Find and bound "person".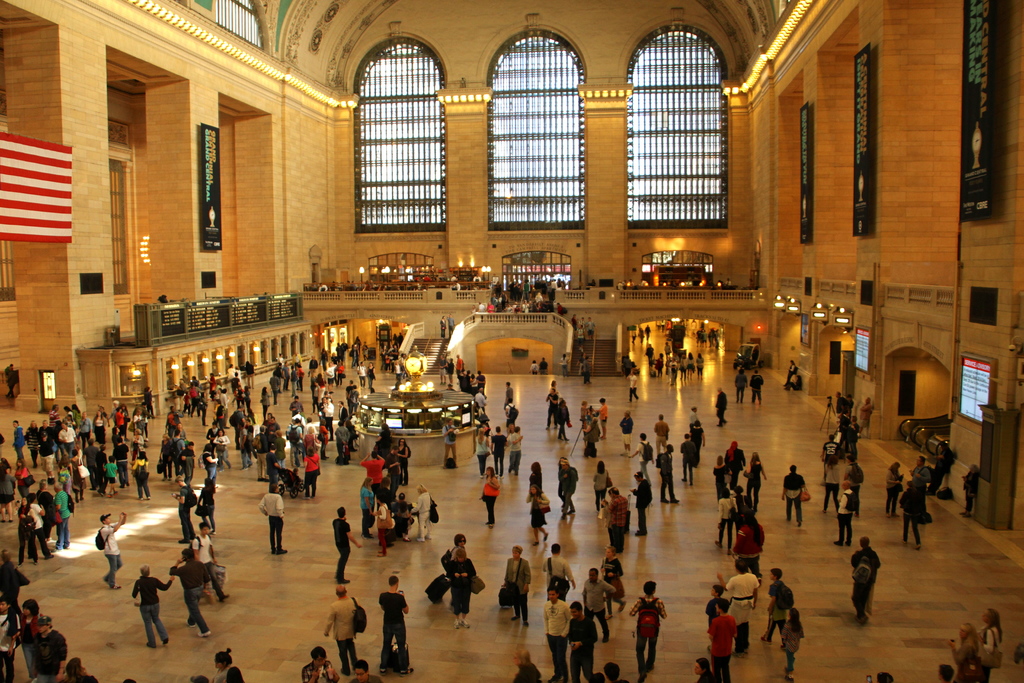
Bound: x1=602, y1=543, x2=624, y2=621.
